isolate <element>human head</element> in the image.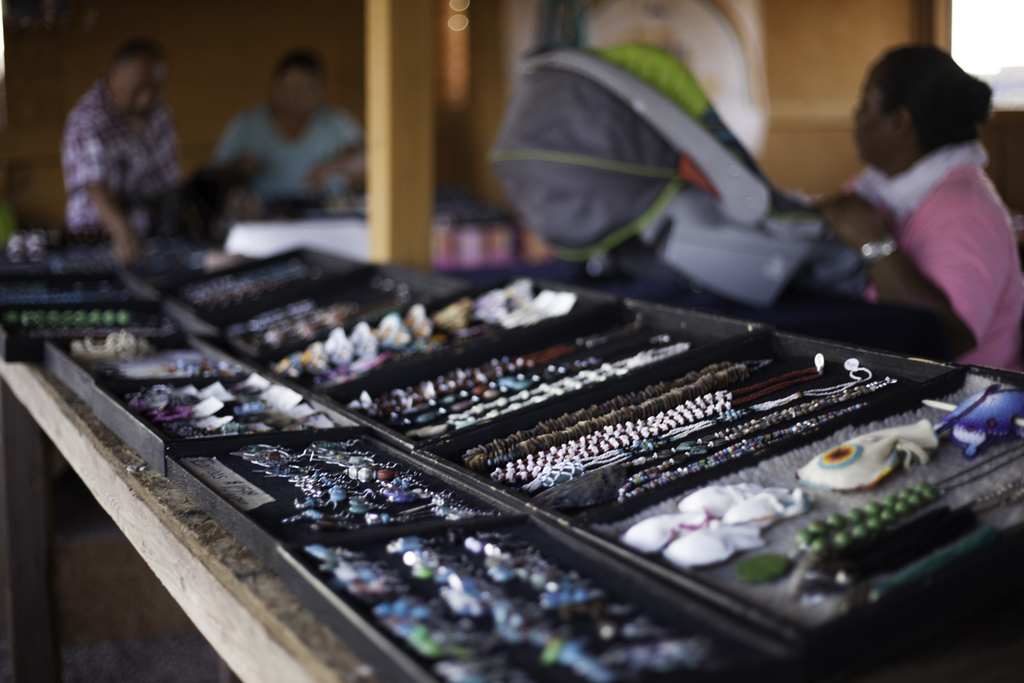
Isolated region: (85,31,163,105).
